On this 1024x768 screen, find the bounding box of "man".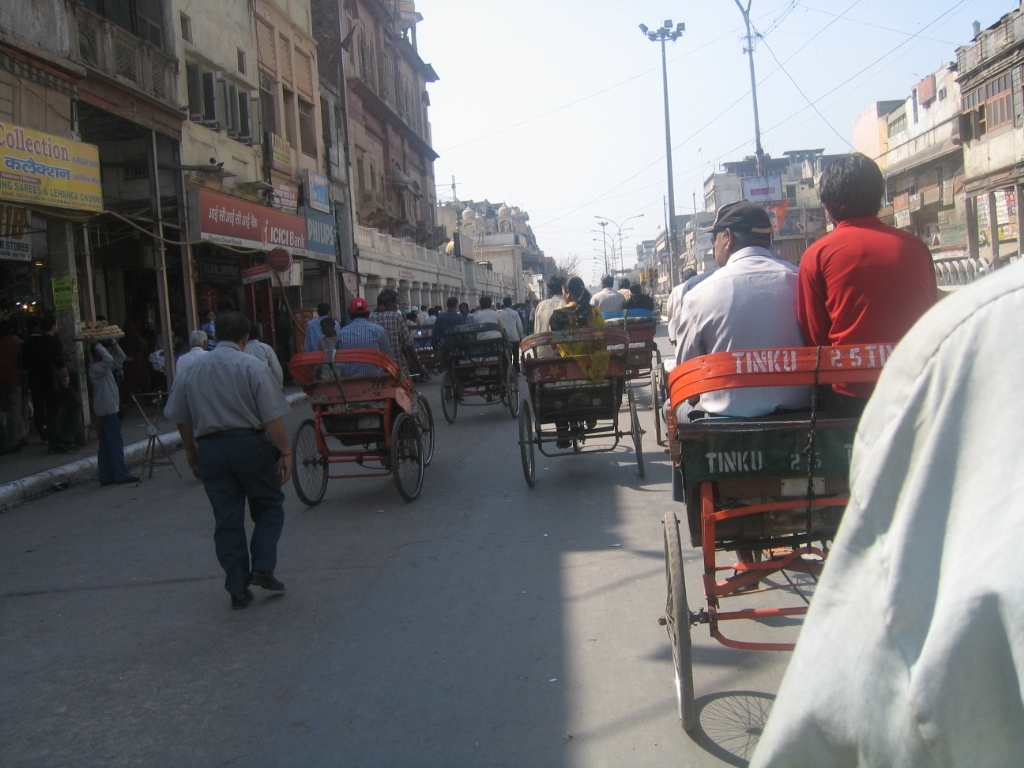
Bounding box: 330, 296, 391, 379.
